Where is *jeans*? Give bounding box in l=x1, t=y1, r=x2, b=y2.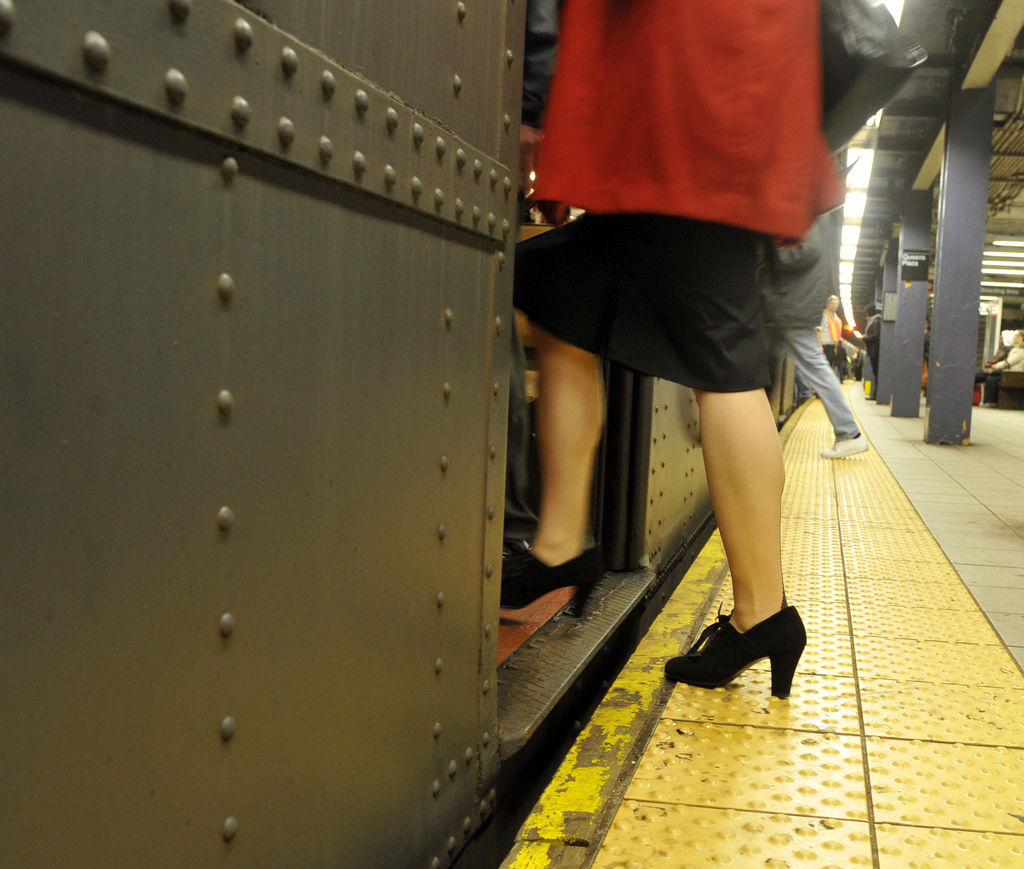
l=761, t=326, r=858, b=444.
